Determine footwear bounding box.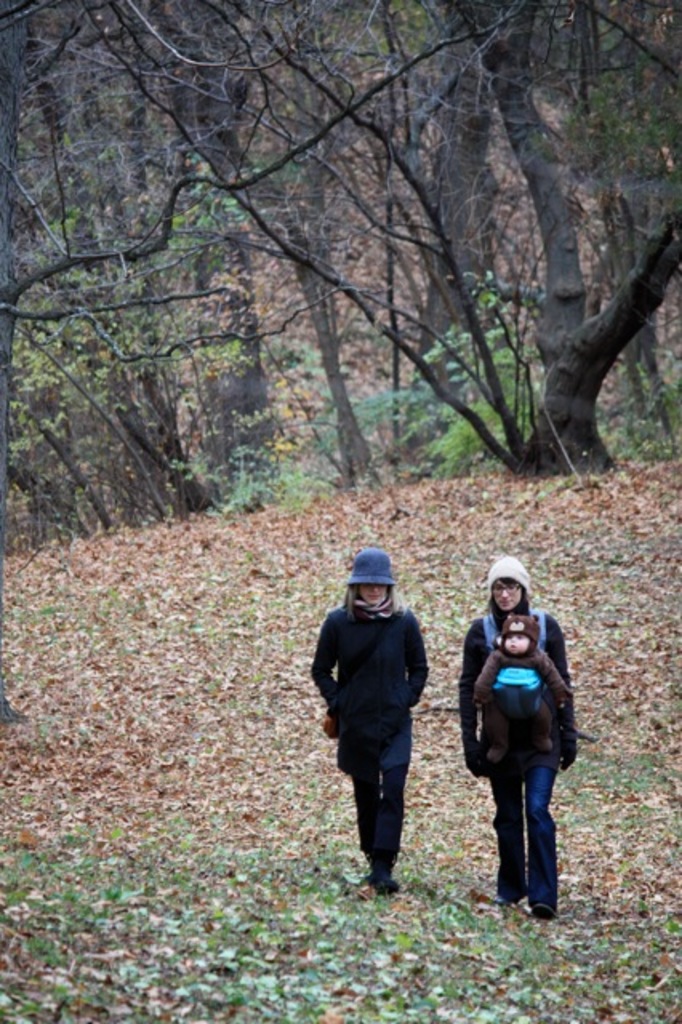
Determined: box(533, 898, 559, 922).
